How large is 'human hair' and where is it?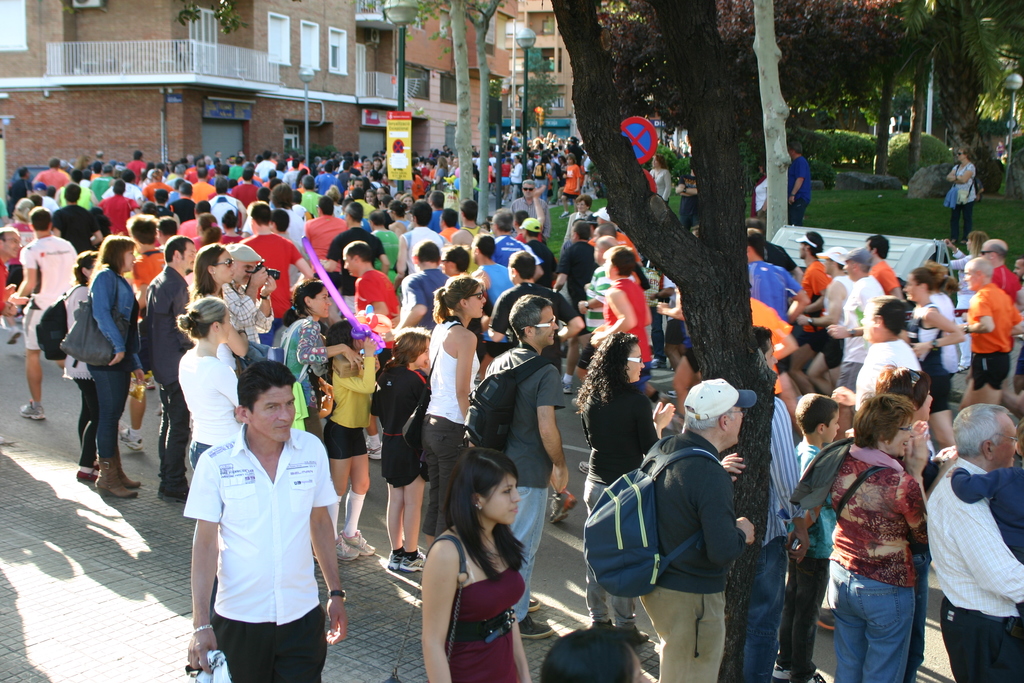
Bounding box: detection(246, 200, 270, 226).
